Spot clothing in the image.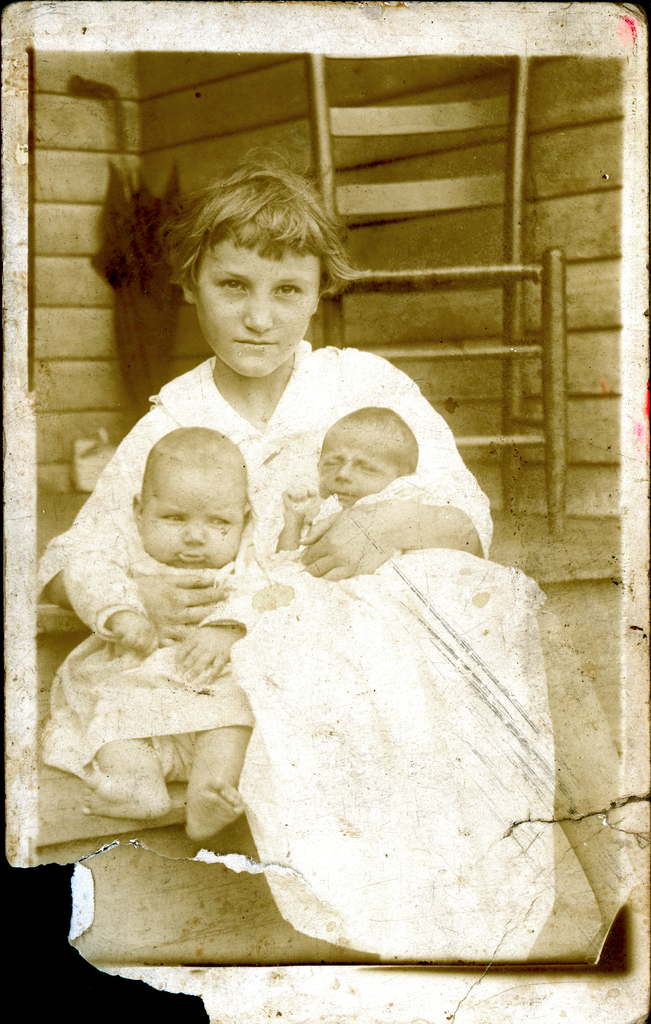
clothing found at (left=263, top=460, right=433, bottom=624).
